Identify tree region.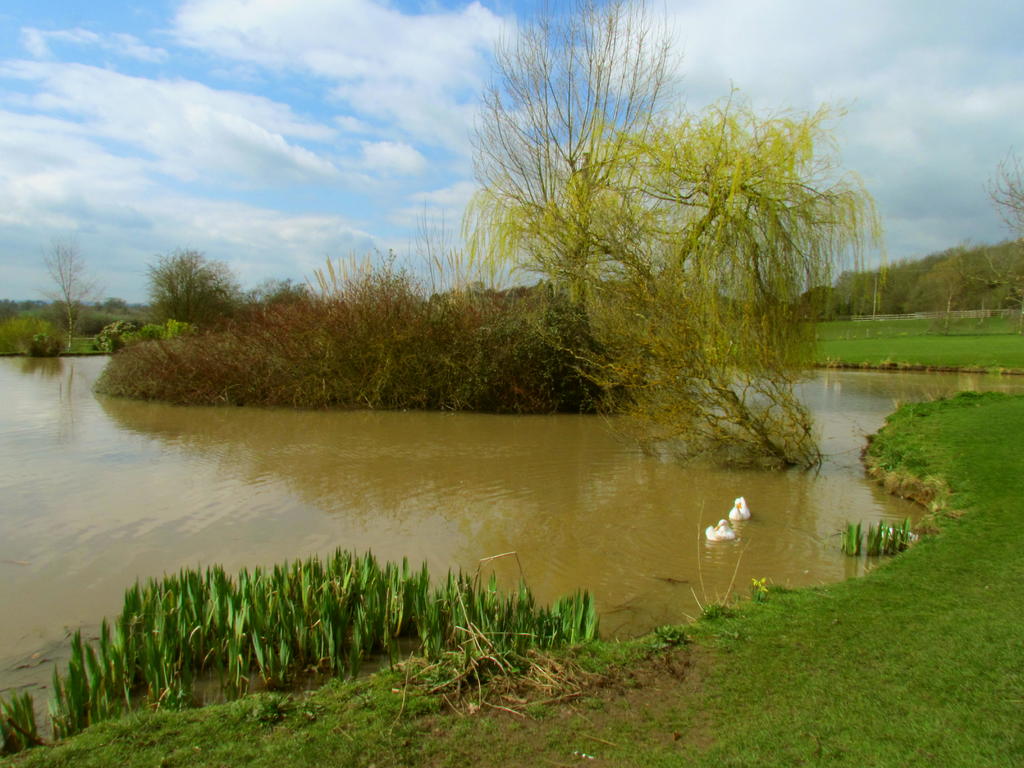
Region: bbox(436, 42, 882, 451).
